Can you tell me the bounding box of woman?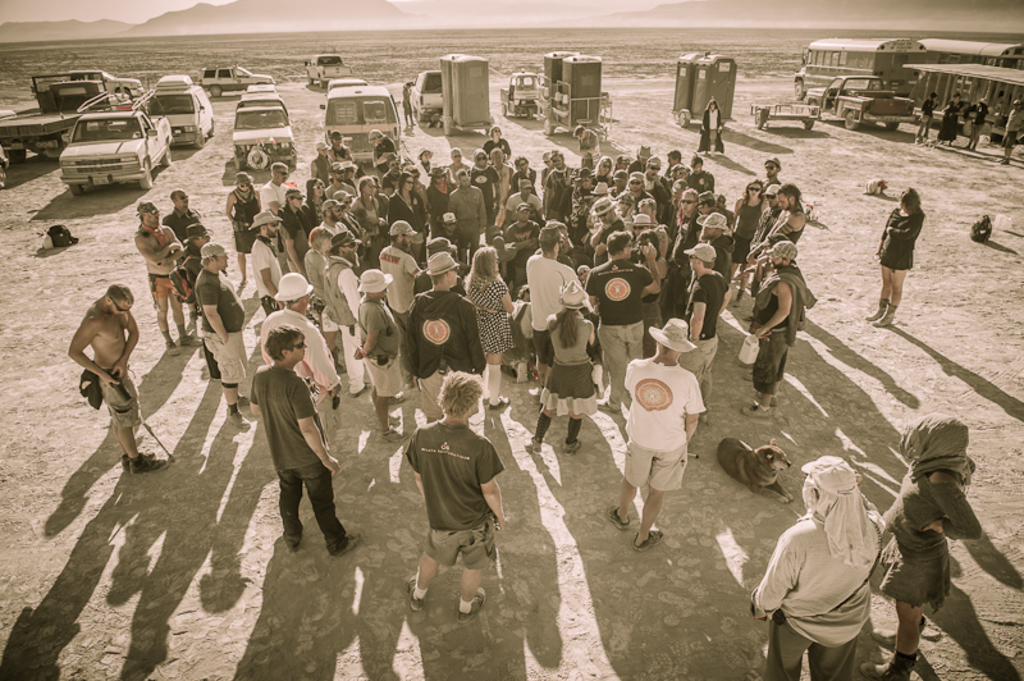
detection(224, 170, 260, 284).
